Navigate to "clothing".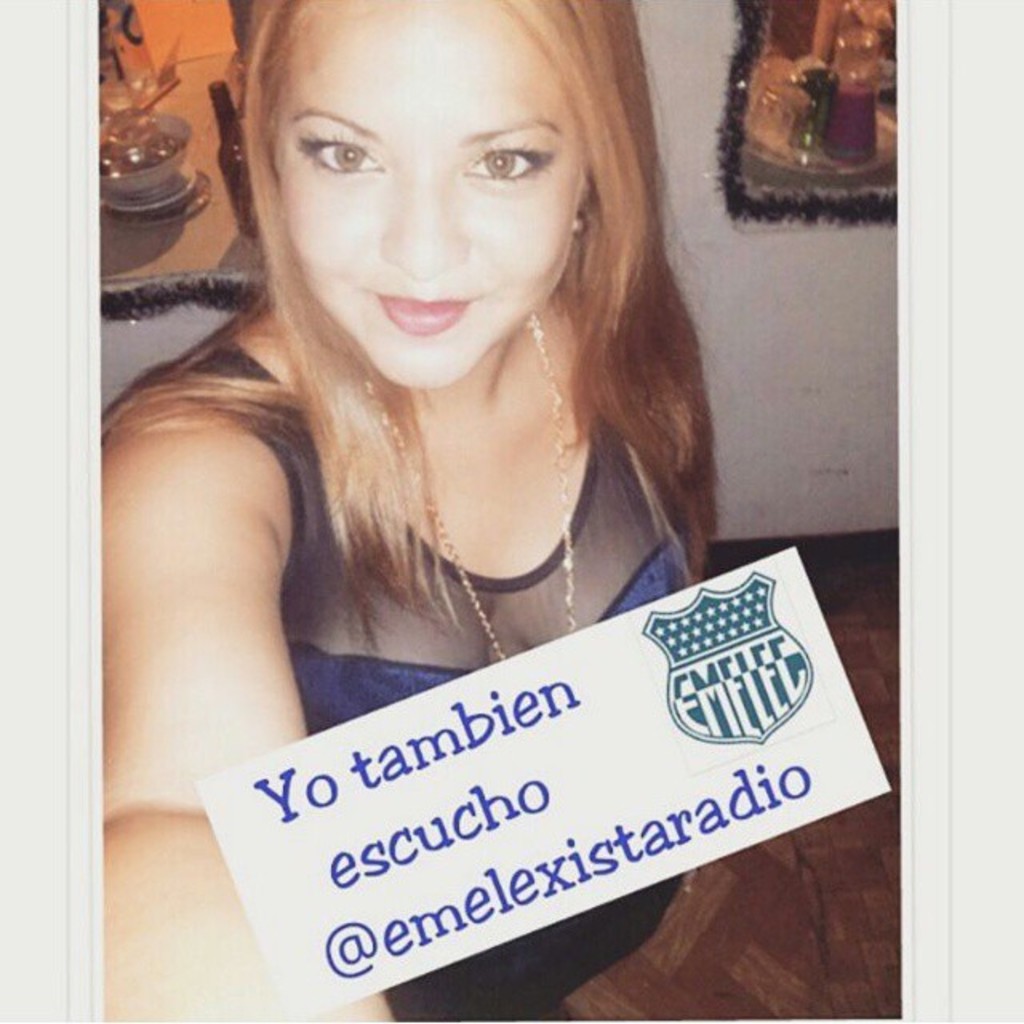
Navigation target: 80 333 838 910.
